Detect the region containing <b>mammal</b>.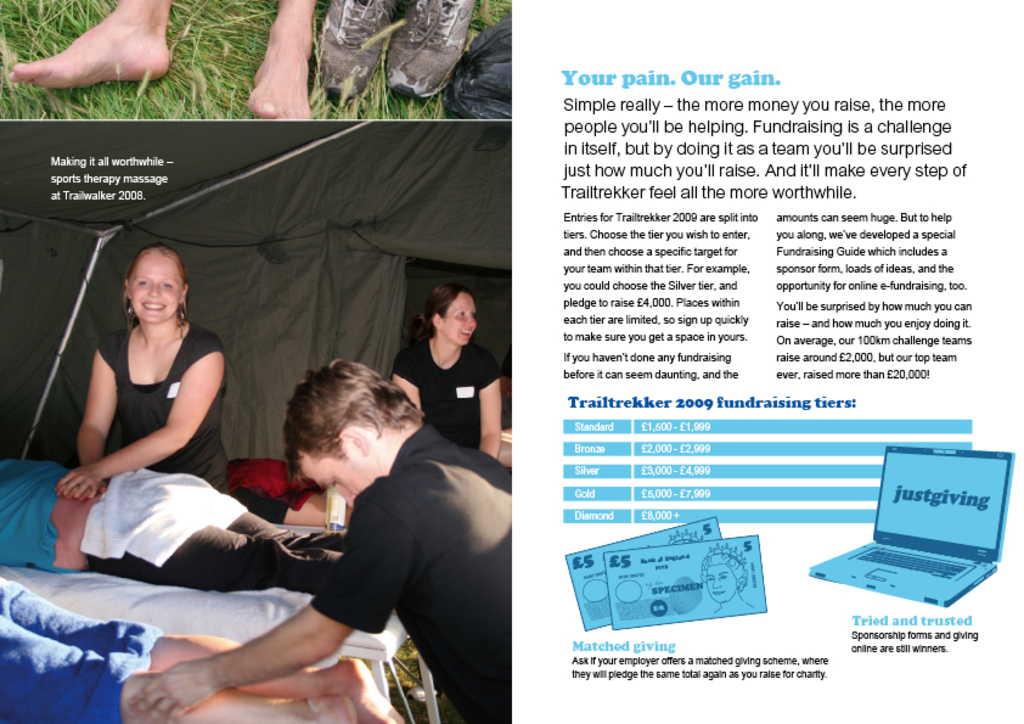
box(101, 355, 493, 723).
